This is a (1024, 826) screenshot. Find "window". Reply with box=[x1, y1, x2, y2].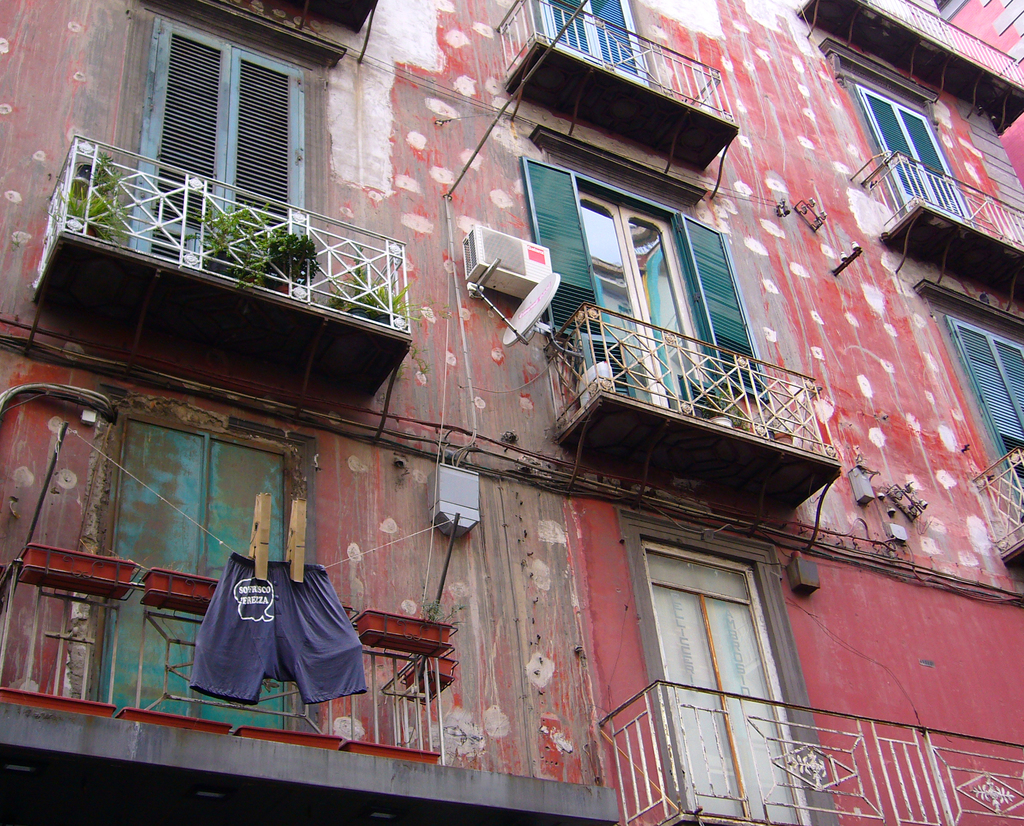
box=[101, 411, 310, 738].
